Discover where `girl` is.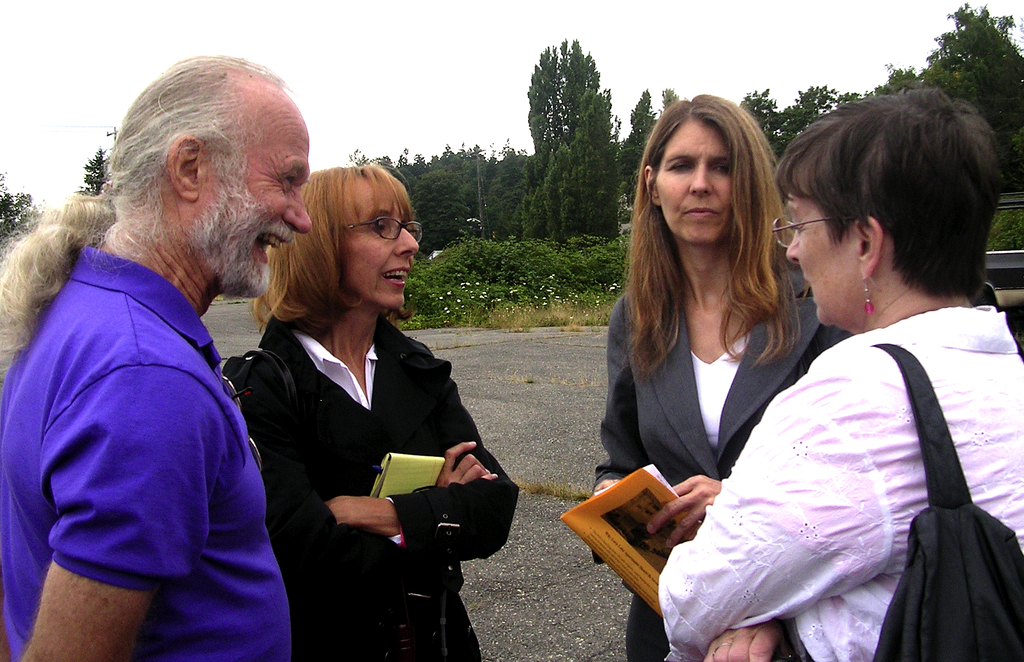
Discovered at region(652, 88, 1023, 661).
